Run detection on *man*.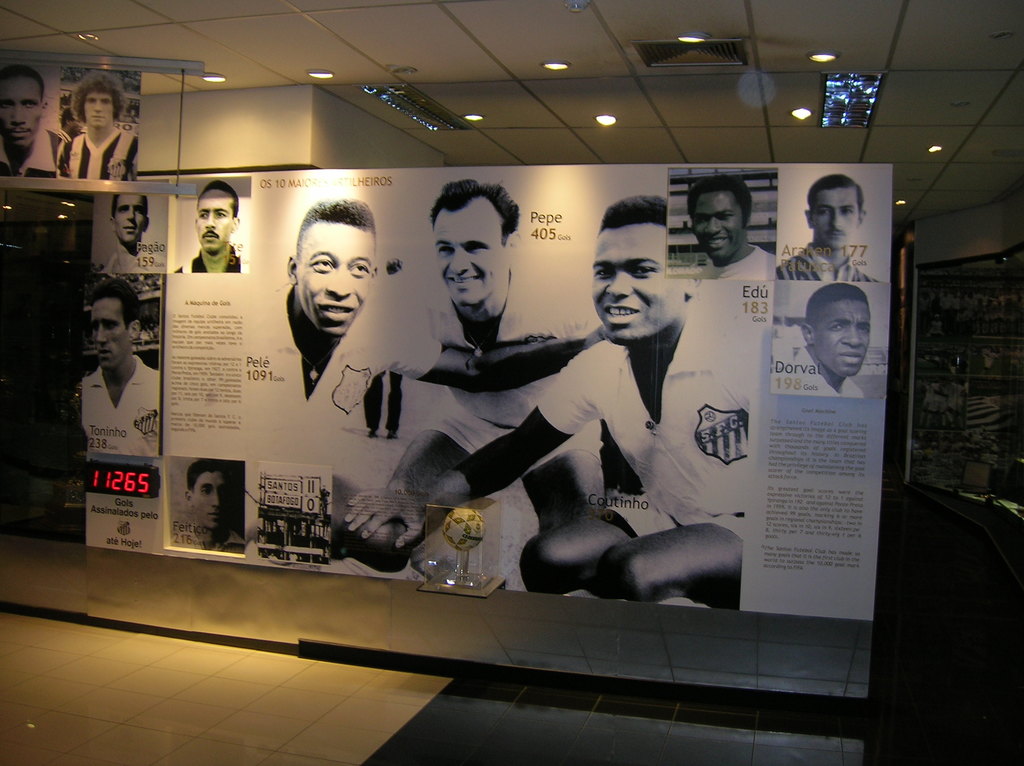
Result: 385:188:610:513.
